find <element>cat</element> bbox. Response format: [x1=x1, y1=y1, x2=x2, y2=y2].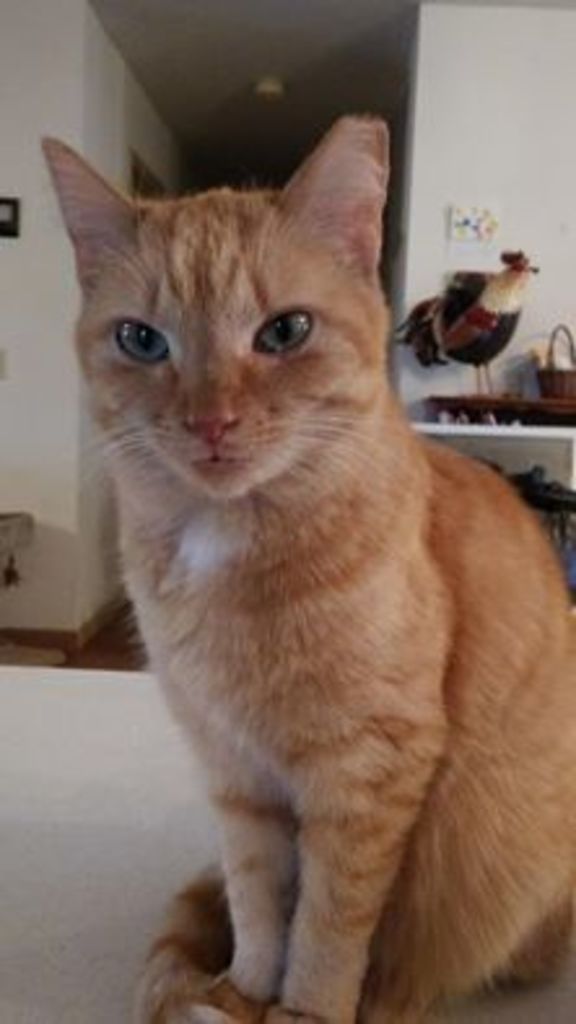
[x1=42, y1=117, x2=573, y2=1021].
